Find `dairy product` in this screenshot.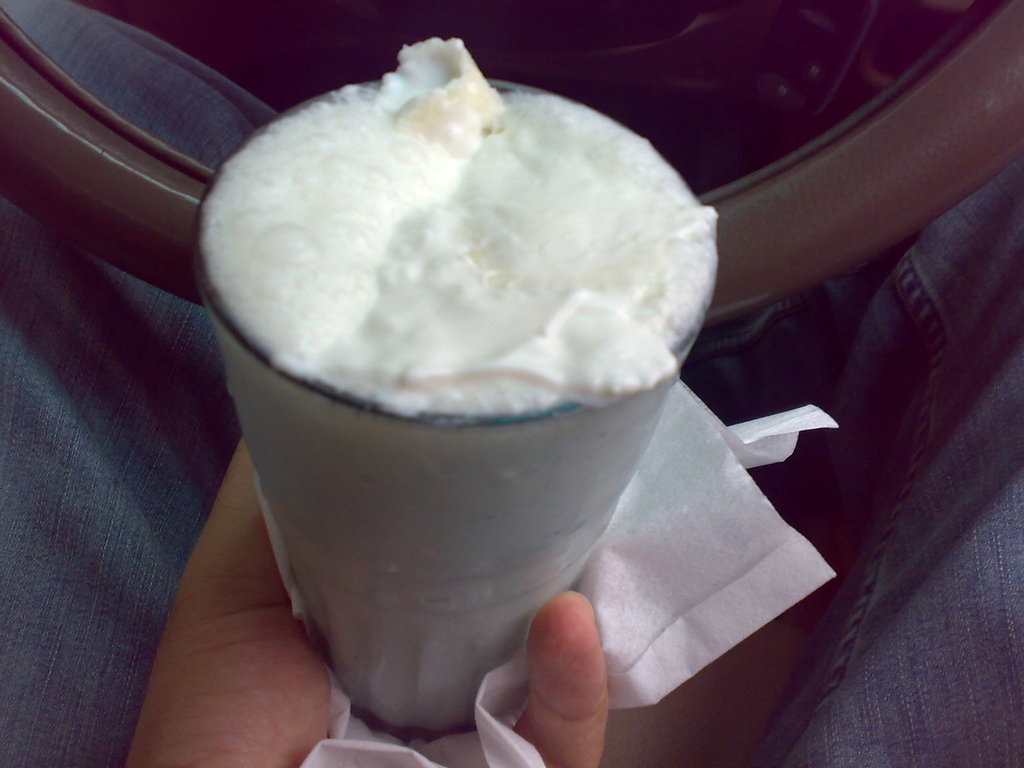
The bounding box for `dairy product` is 239 40 717 412.
